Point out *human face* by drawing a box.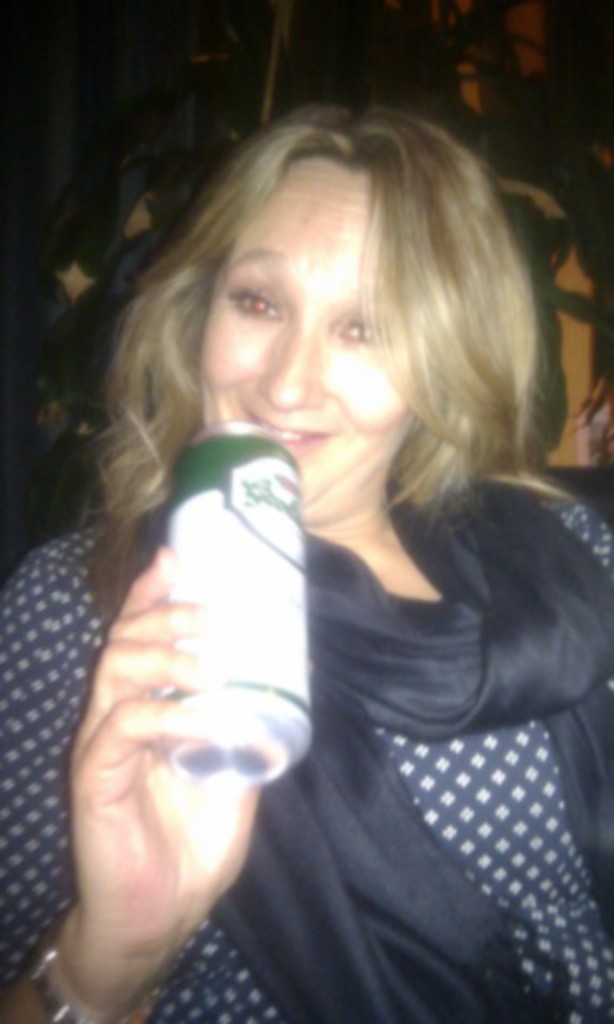
{"left": 200, "top": 162, "right": 408, "bottom": 507}.
